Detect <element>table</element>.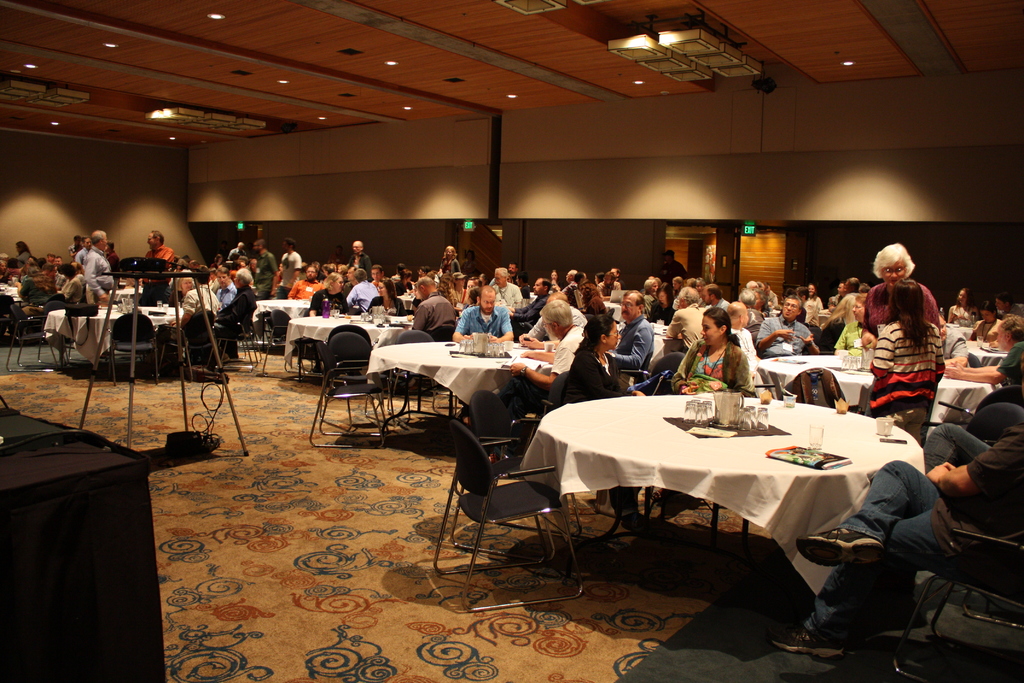
Detected at detection(962, 338, 1011, 368).
